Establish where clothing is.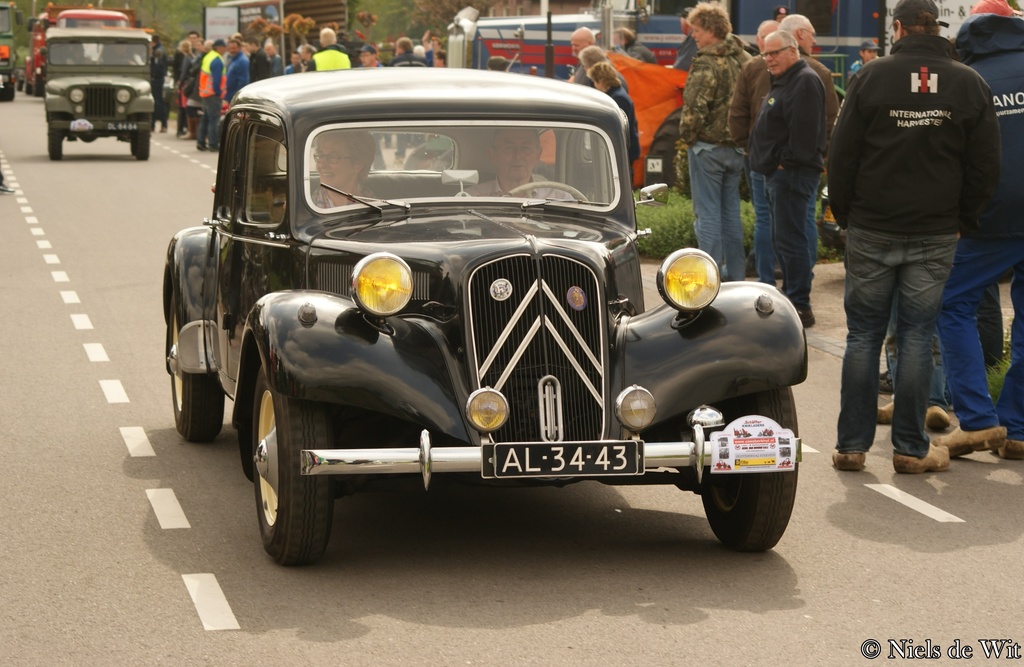
Established at detection(743, 70, 825, 323).
